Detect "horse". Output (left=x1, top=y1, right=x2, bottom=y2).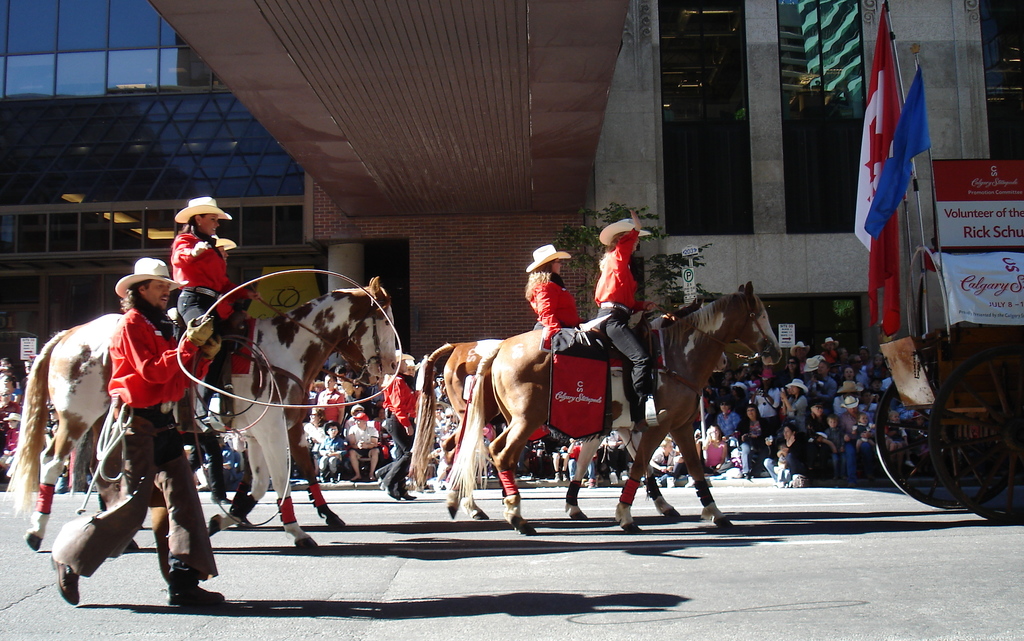
(left=411, top=290, right=756, bottom=521).
